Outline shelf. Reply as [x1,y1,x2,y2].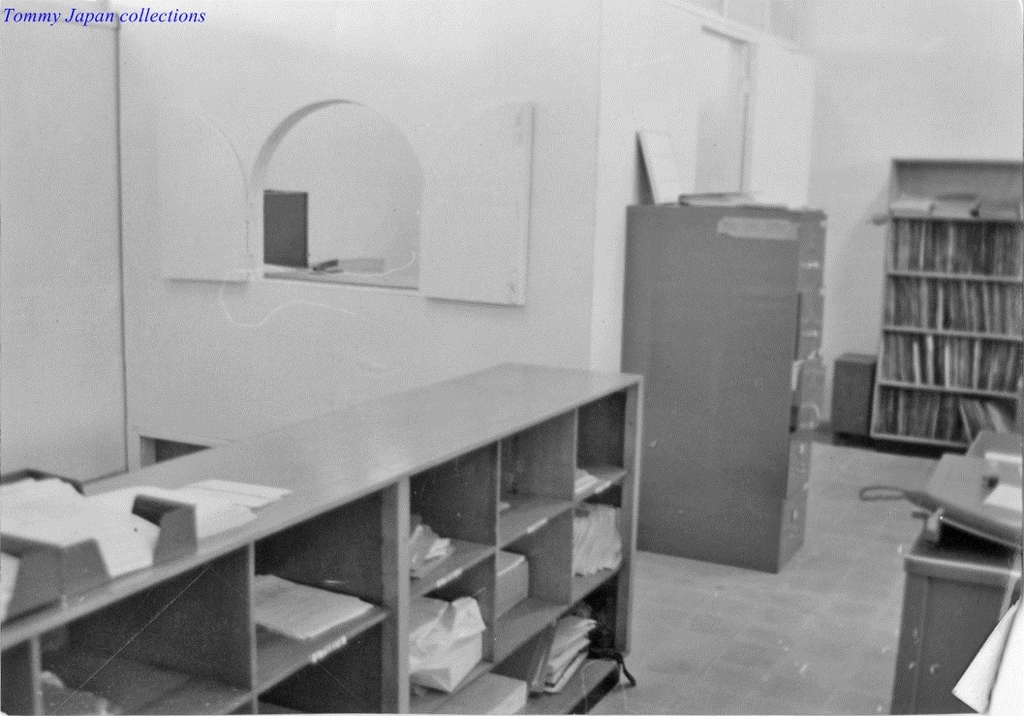
[577,472,629,599].
